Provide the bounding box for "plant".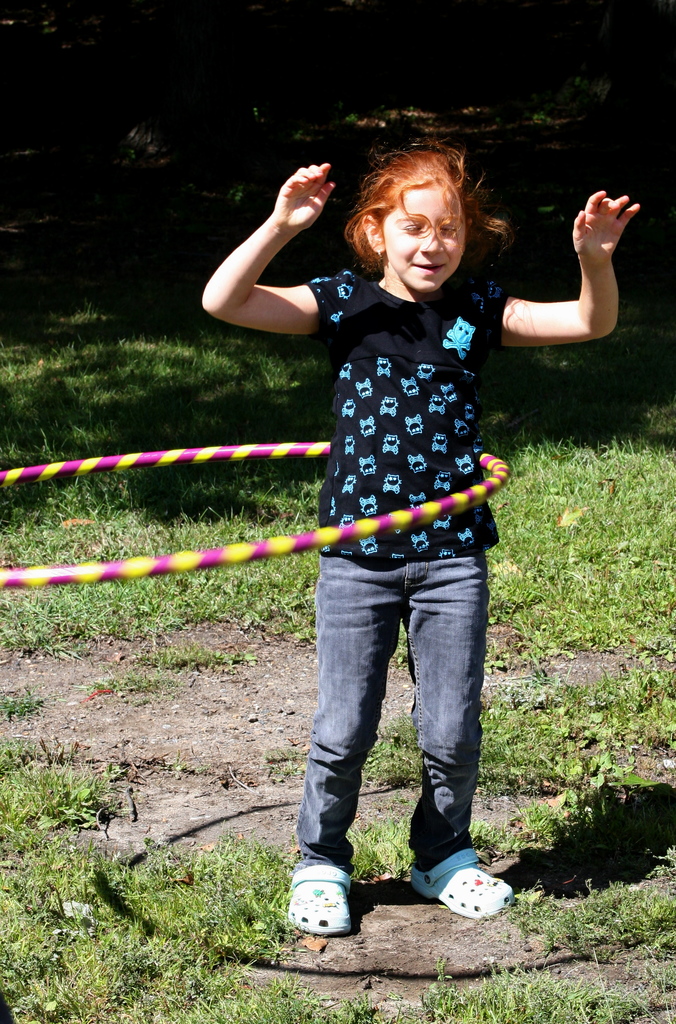
box(353, 805, 411, 884).
